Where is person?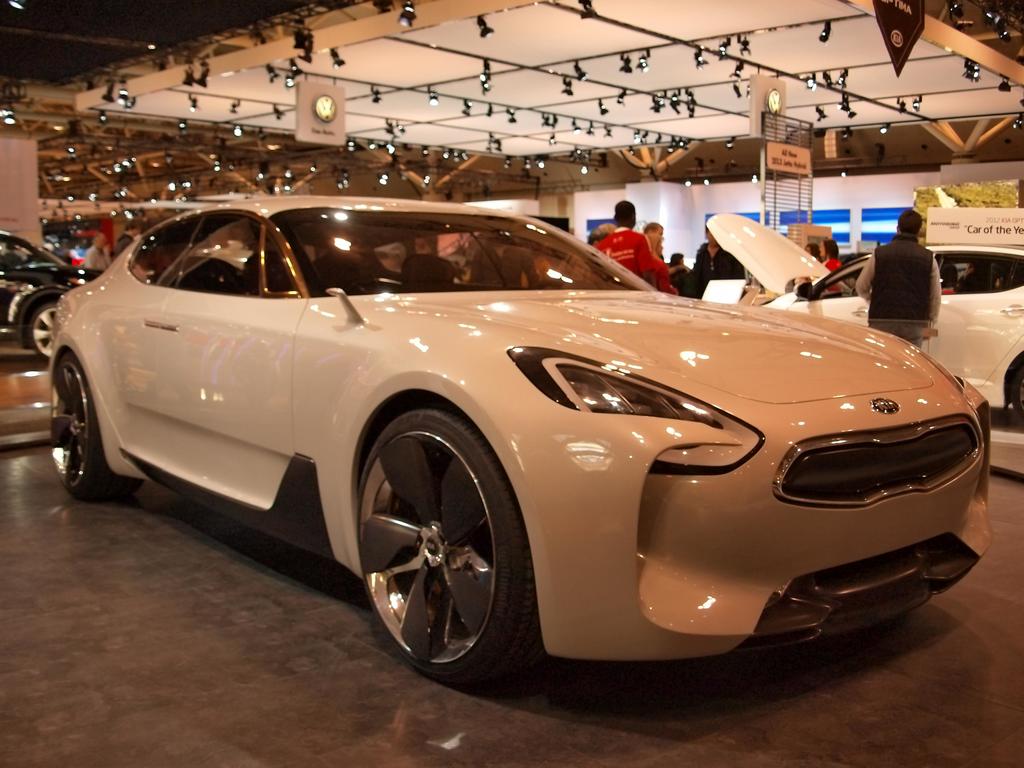
666, 252, 691, 289.
